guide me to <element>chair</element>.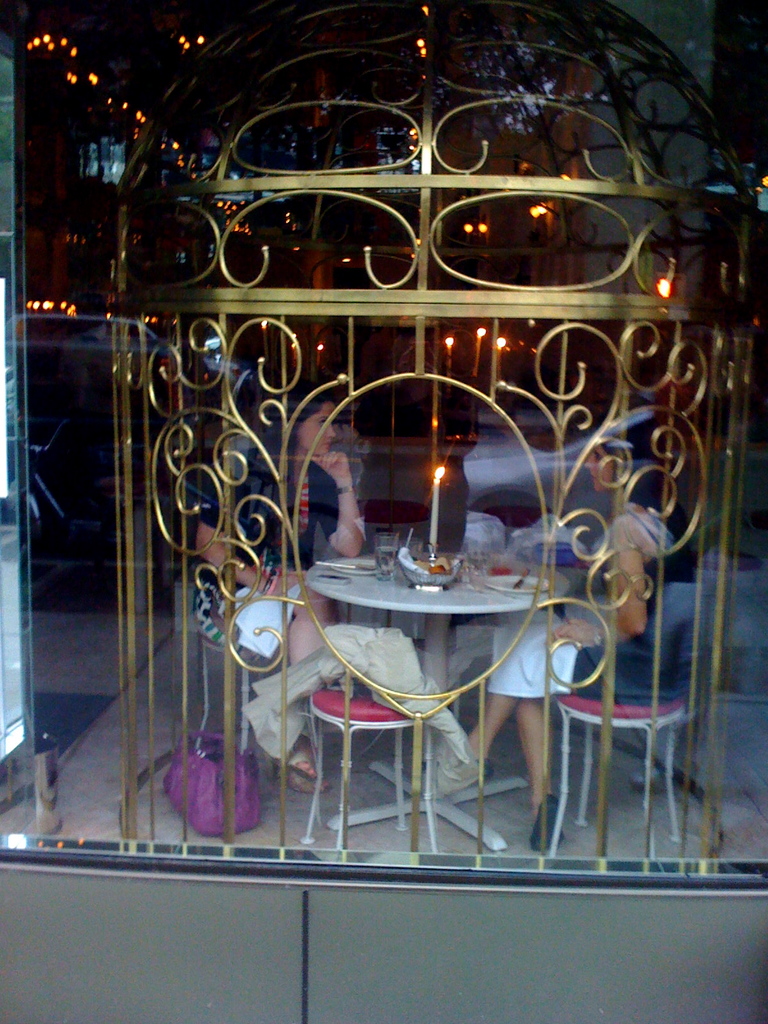
Guidance: left=531, top=686, right=689, bottom=870.
